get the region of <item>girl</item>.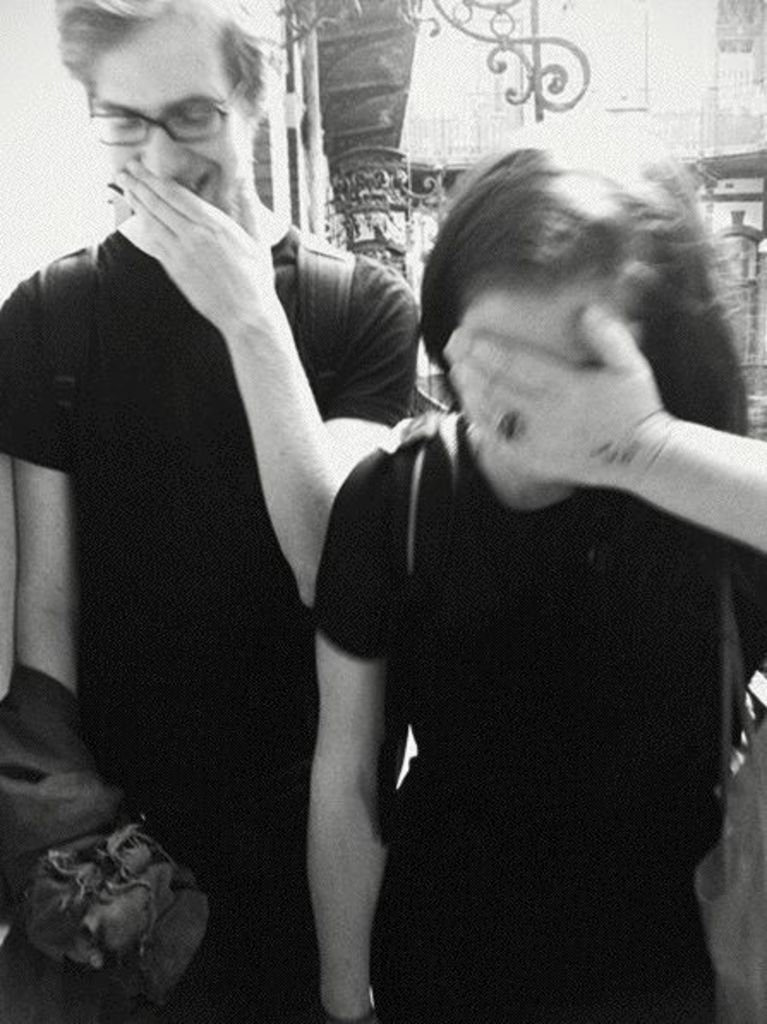
Rect(309, 120, 765, 1022).
